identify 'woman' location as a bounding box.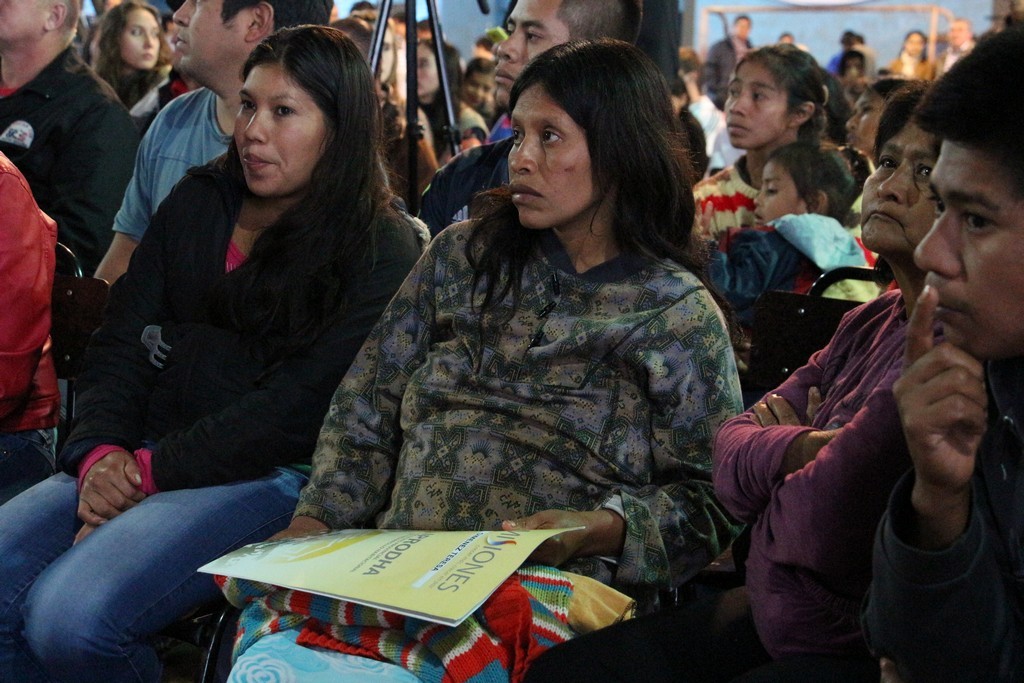
{"x1": 410, "y1": 39, "x2": 488, "y2": 171}.
